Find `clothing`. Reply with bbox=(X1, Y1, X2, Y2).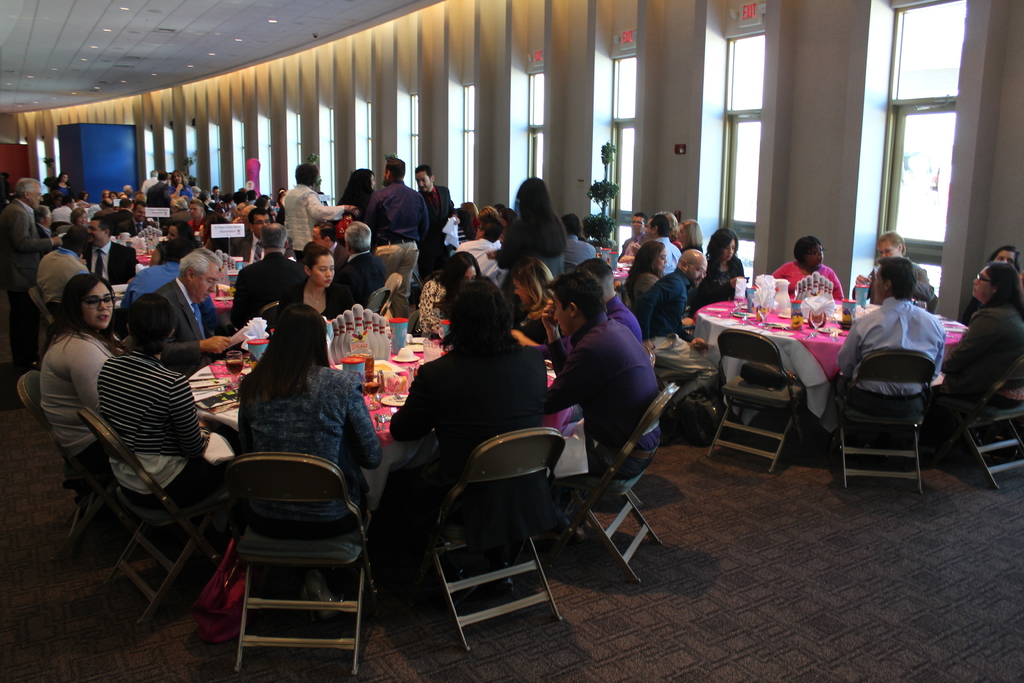
bbox=(619, 238, 648, 255).
